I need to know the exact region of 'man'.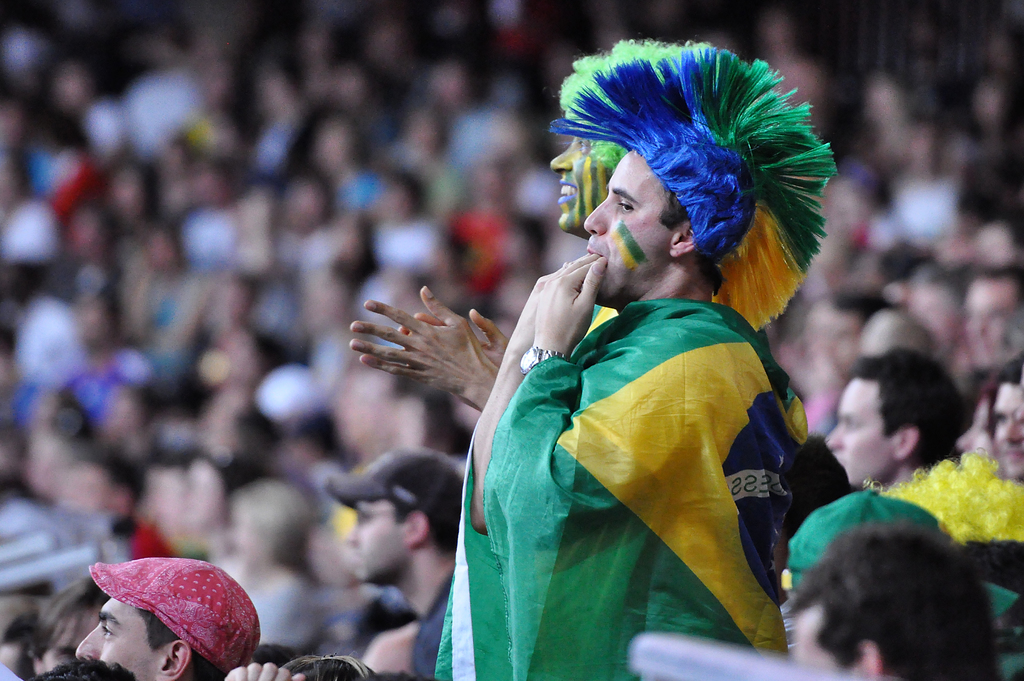
Region: (x1=68, y1=550, x2=268, y2=680).
